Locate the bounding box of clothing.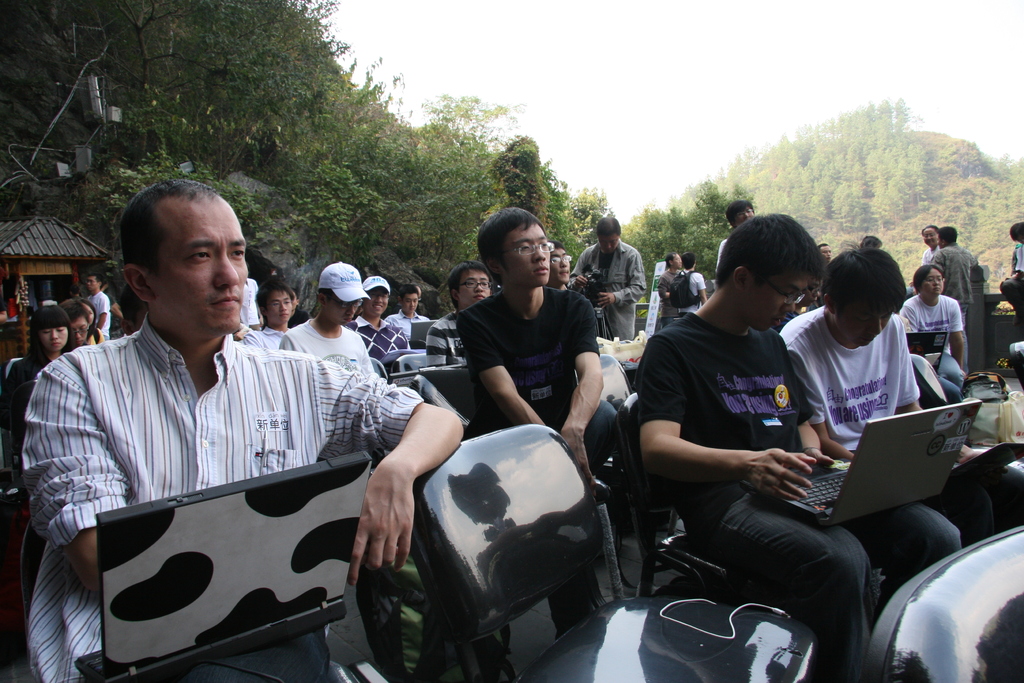
Bounding box: {"x1": 775, "y1": 305, "x2": 1023, "y2": 533}.
